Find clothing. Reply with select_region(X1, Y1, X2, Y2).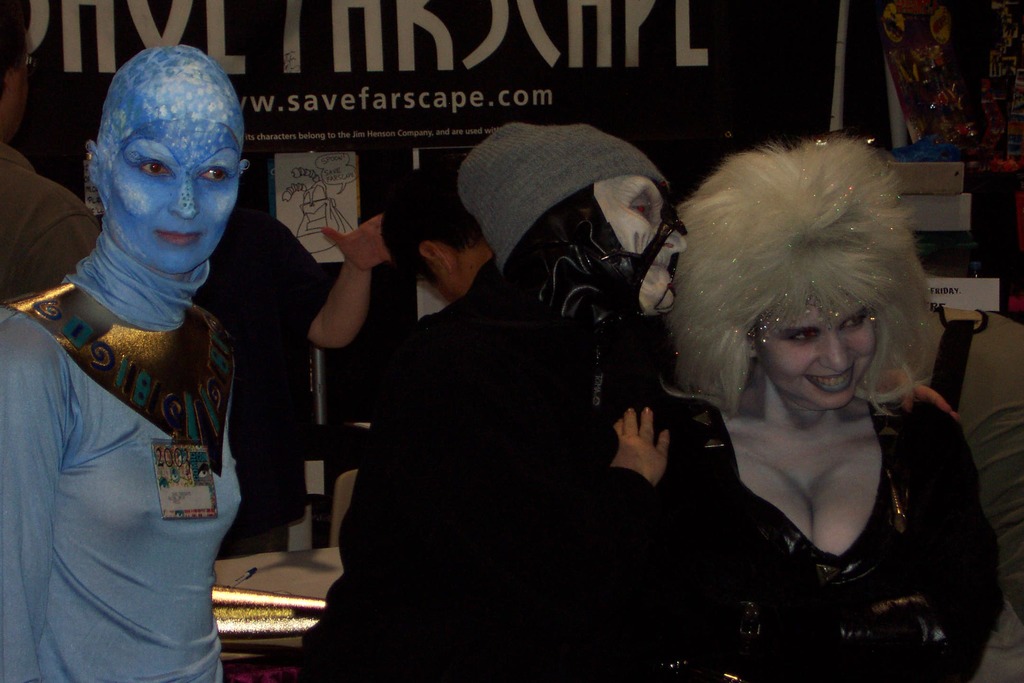
select_region(3, 247, 252, 682).
